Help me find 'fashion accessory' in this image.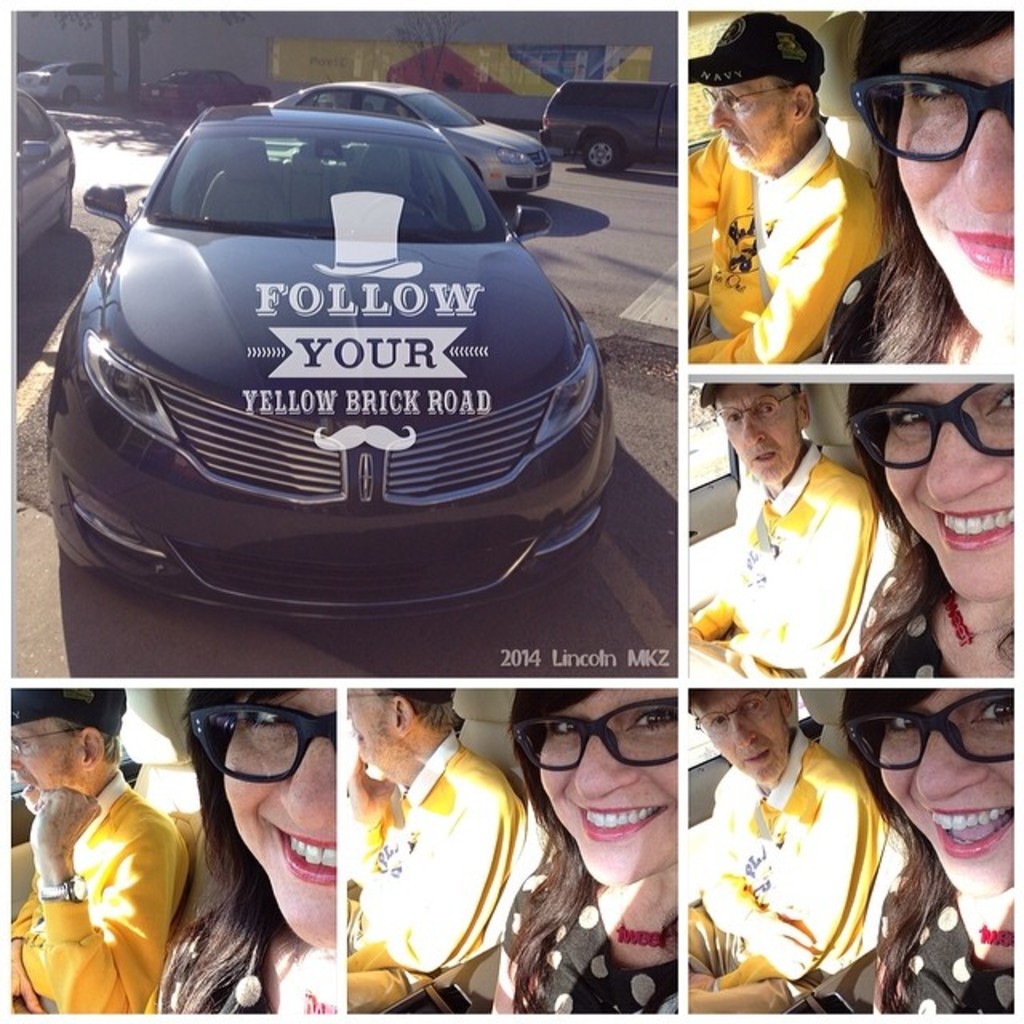
Found it: l=304, t=1000, r=347, b=1021.
